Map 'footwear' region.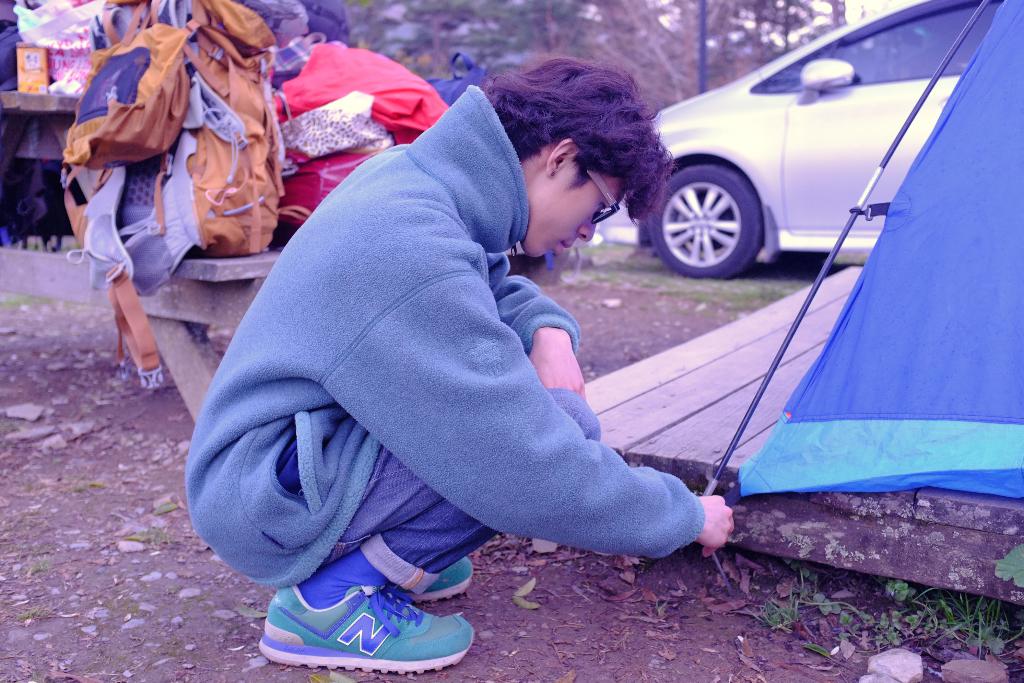
Mapped to detection(405, 554, 473, 598).
